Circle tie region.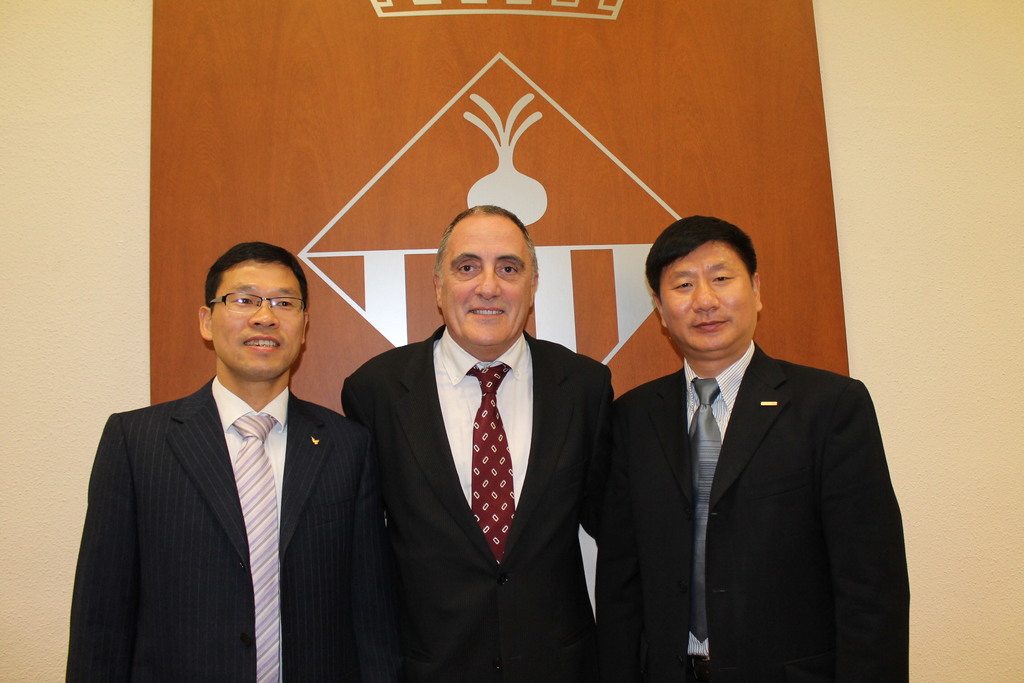
Region: (left=228, top=411, right=285, bottom=682).
